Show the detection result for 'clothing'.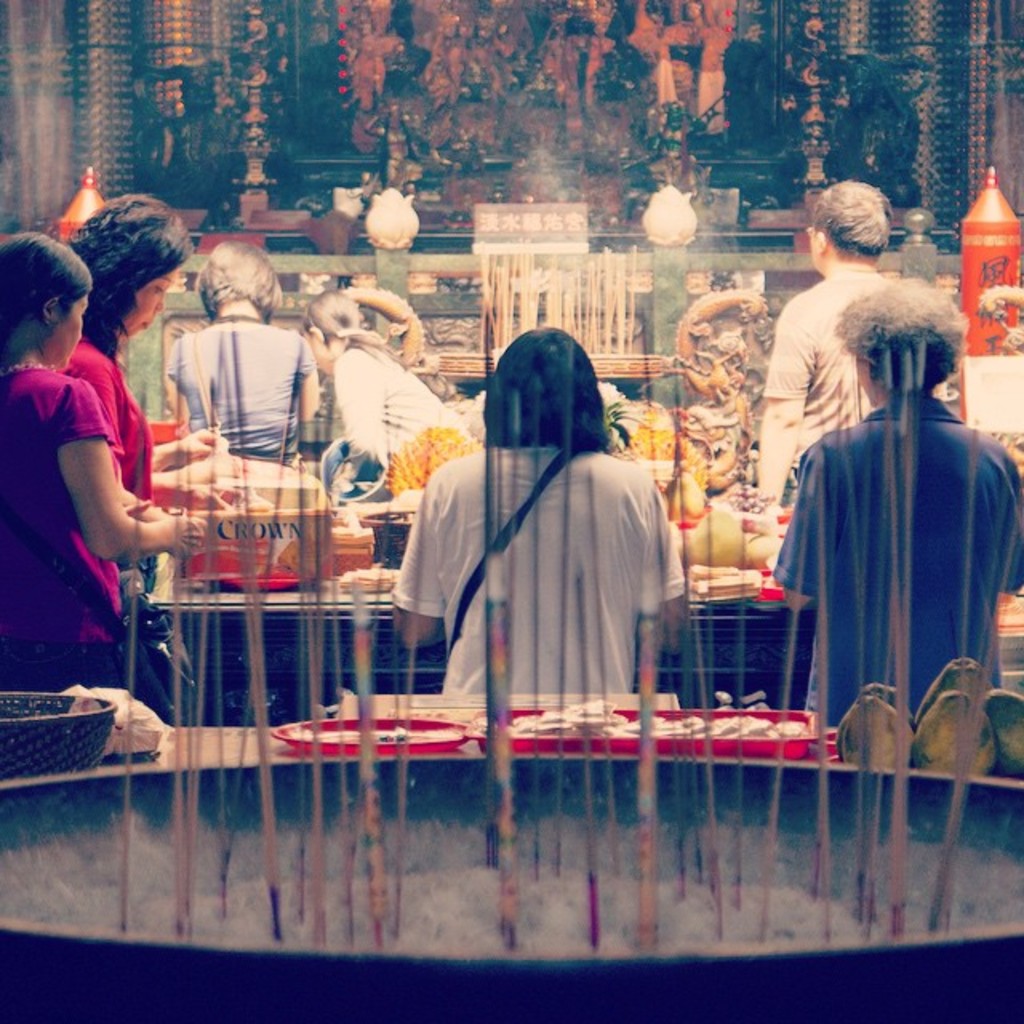
bbox=[741, 237, 976, 552].
